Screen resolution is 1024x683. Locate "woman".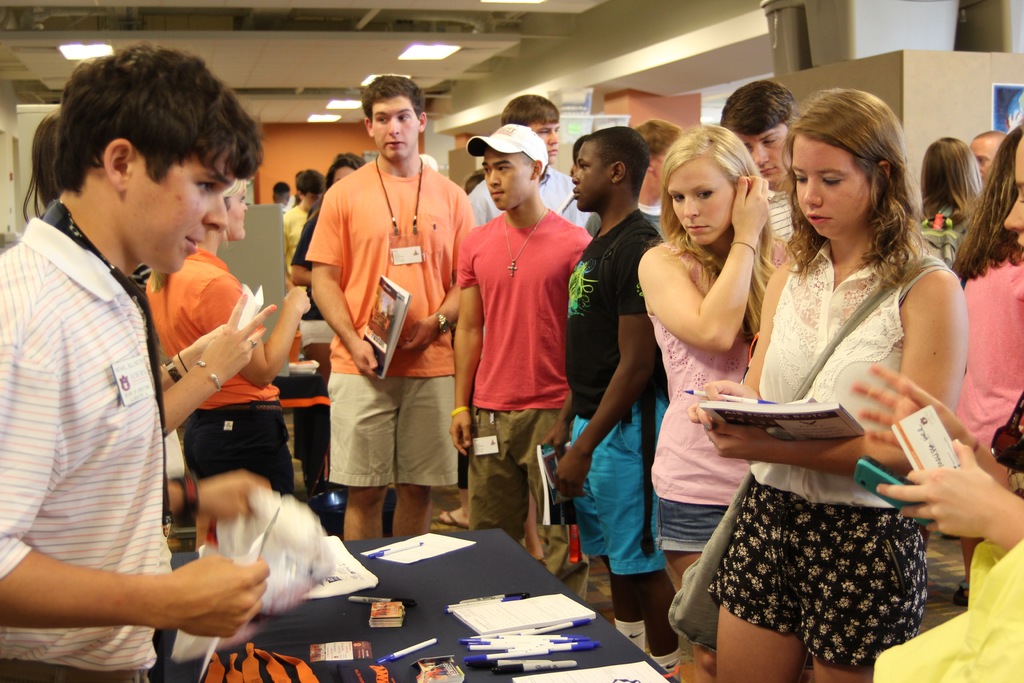
locate(290, 152, 369, 388).
